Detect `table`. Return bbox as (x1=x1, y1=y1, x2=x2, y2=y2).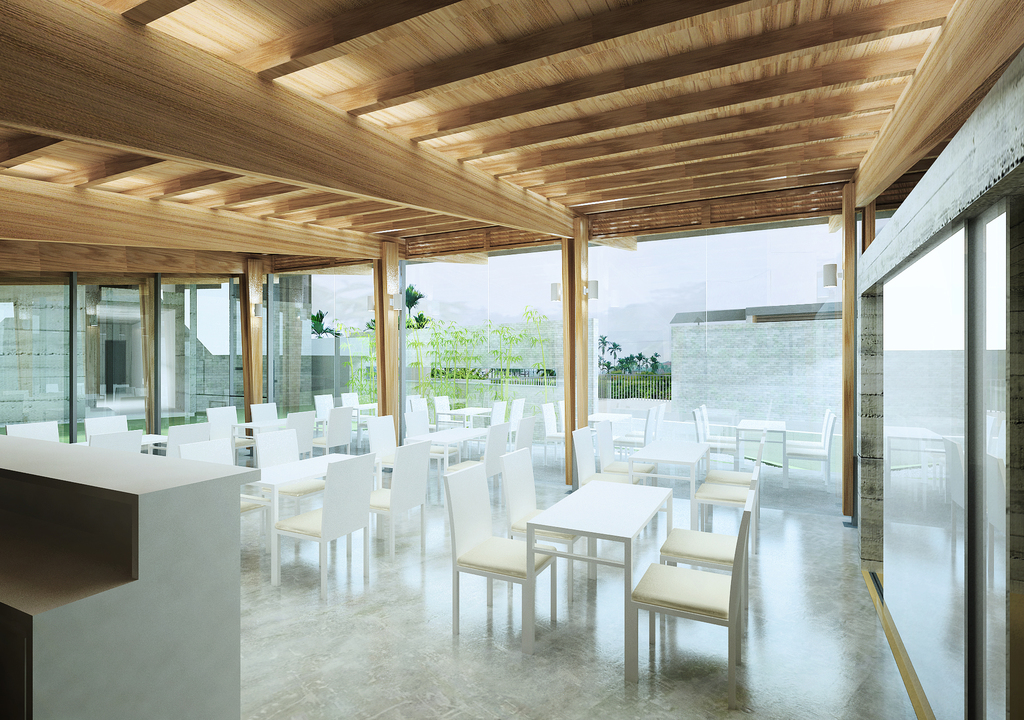
(x1=524, y1=475, x2=676, y2=682).
